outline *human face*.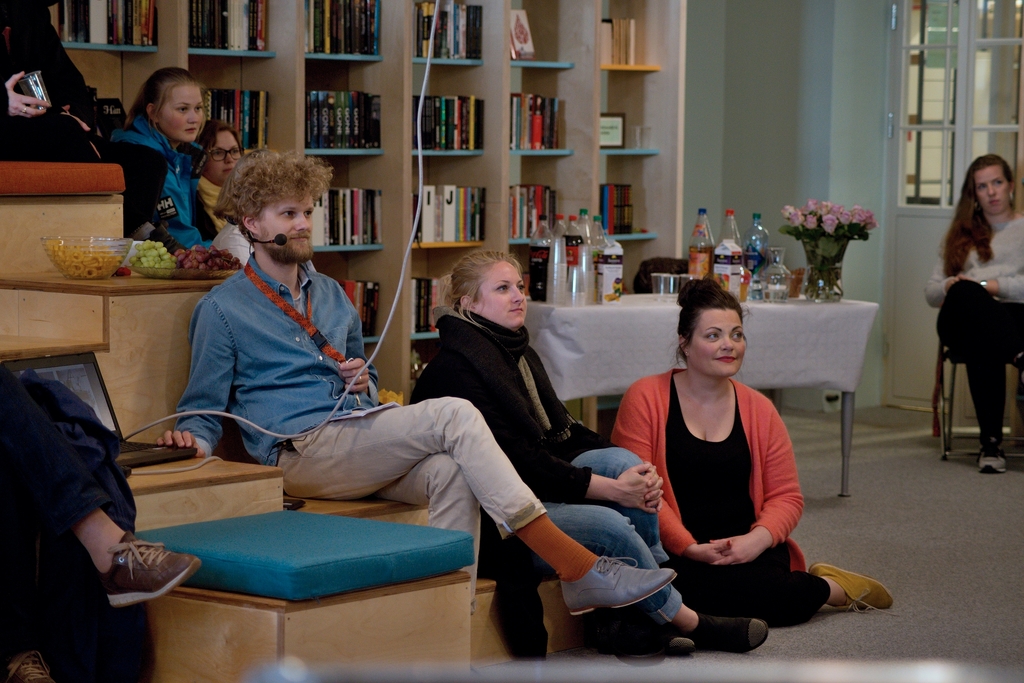
Outline: BBox(258, 198, 310, 261).
